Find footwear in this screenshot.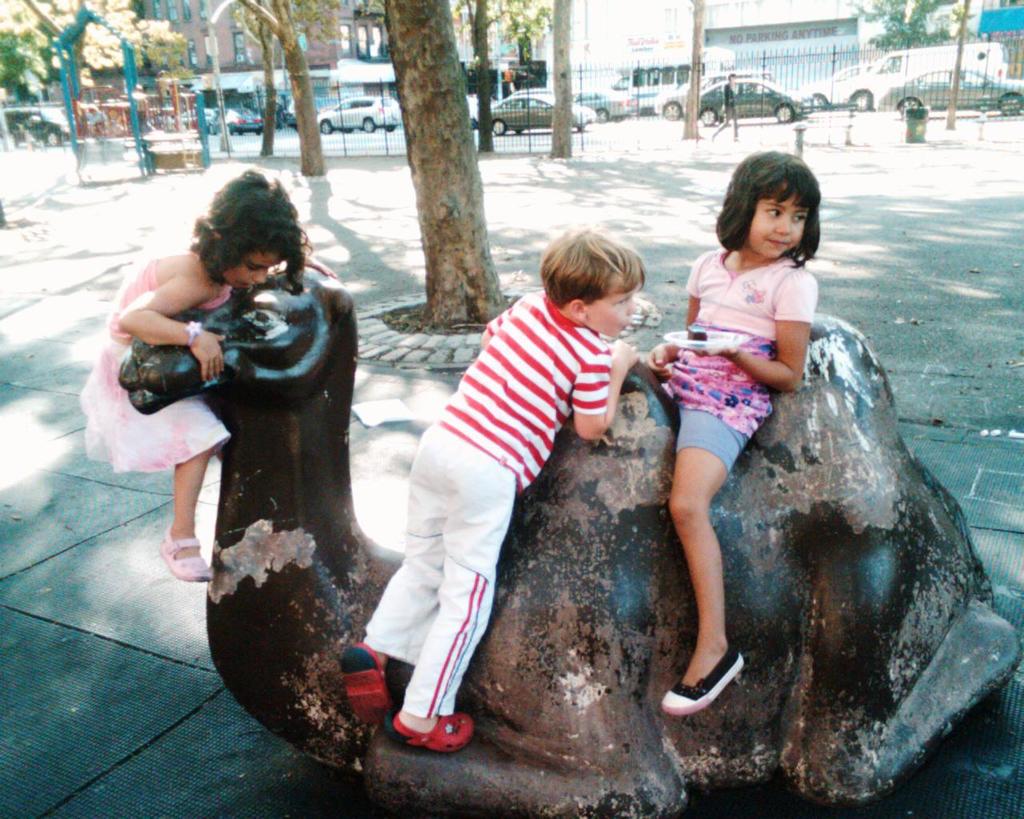
The bounding box for footwear is select_region(158, 523, 215, 584).
